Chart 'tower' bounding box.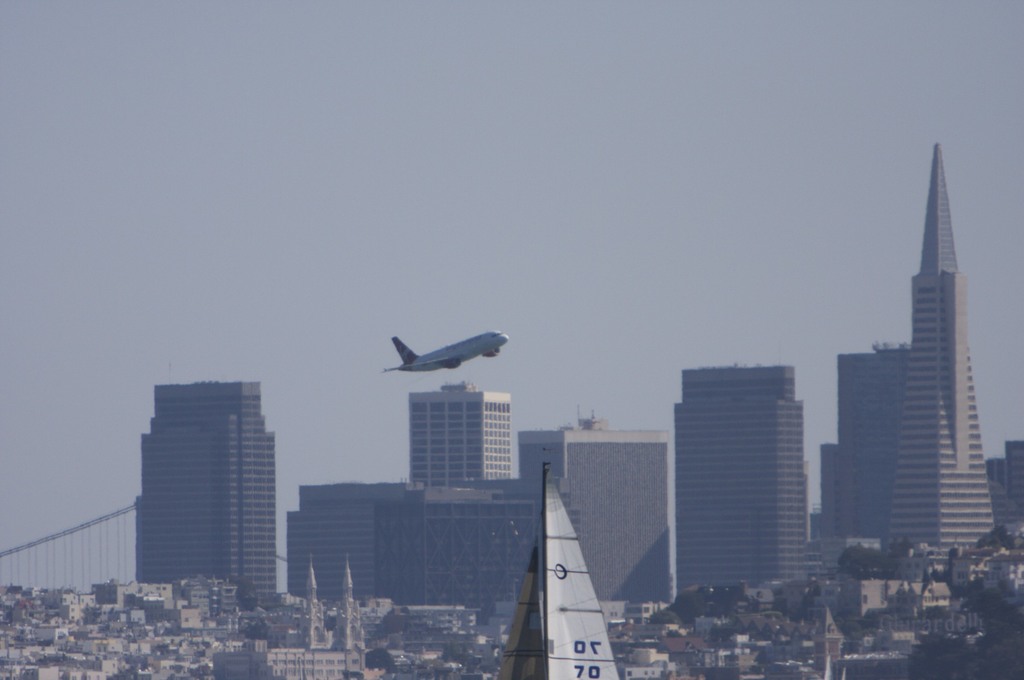
Charted: <region>406, 386, 512, 487</region>.
